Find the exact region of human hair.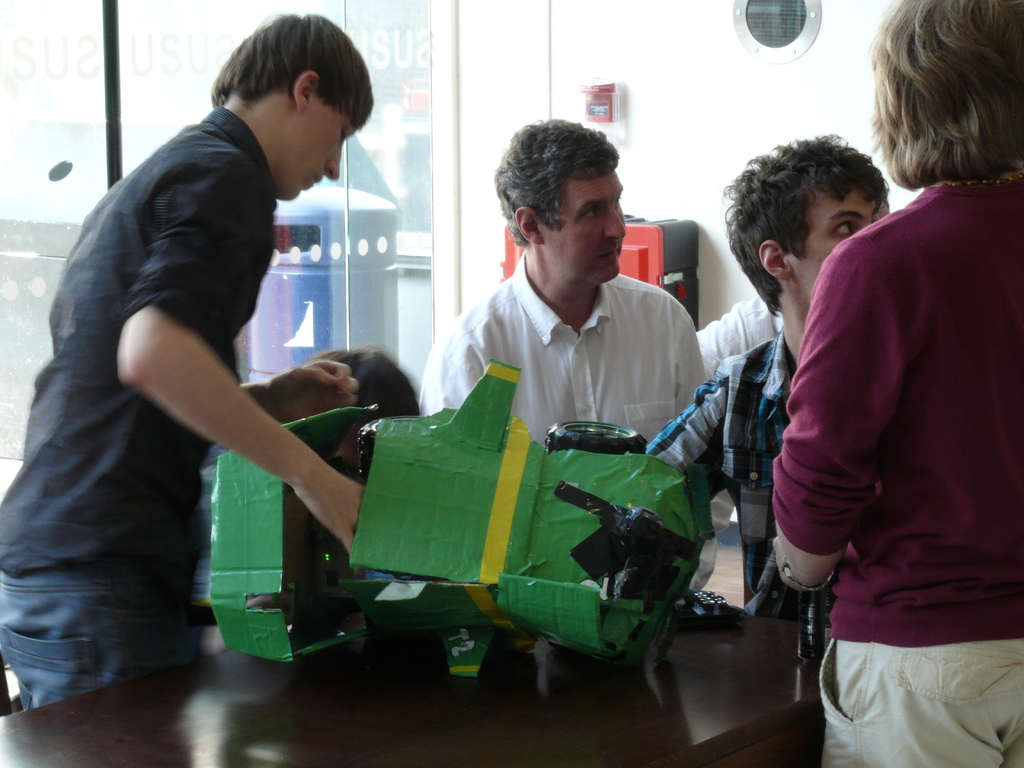
Exact region: pyautogui.locateOnScreen(307, 346, 422, 449).
